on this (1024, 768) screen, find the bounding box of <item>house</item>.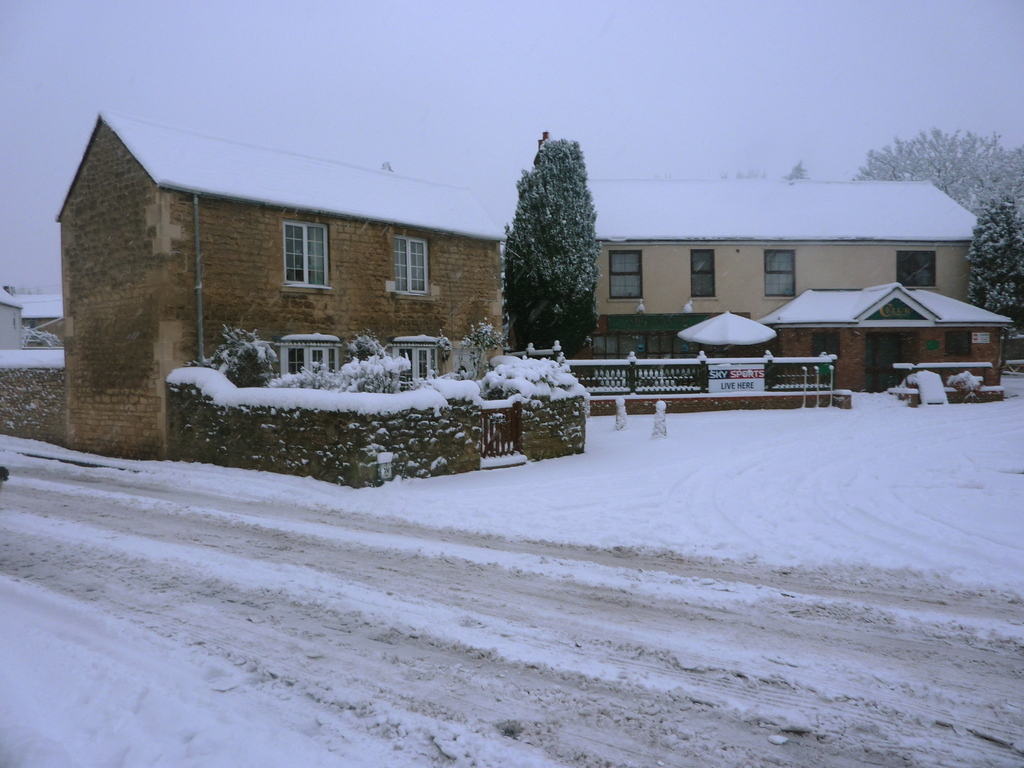
Bounding box: box=[72, 118, 497, 412].
